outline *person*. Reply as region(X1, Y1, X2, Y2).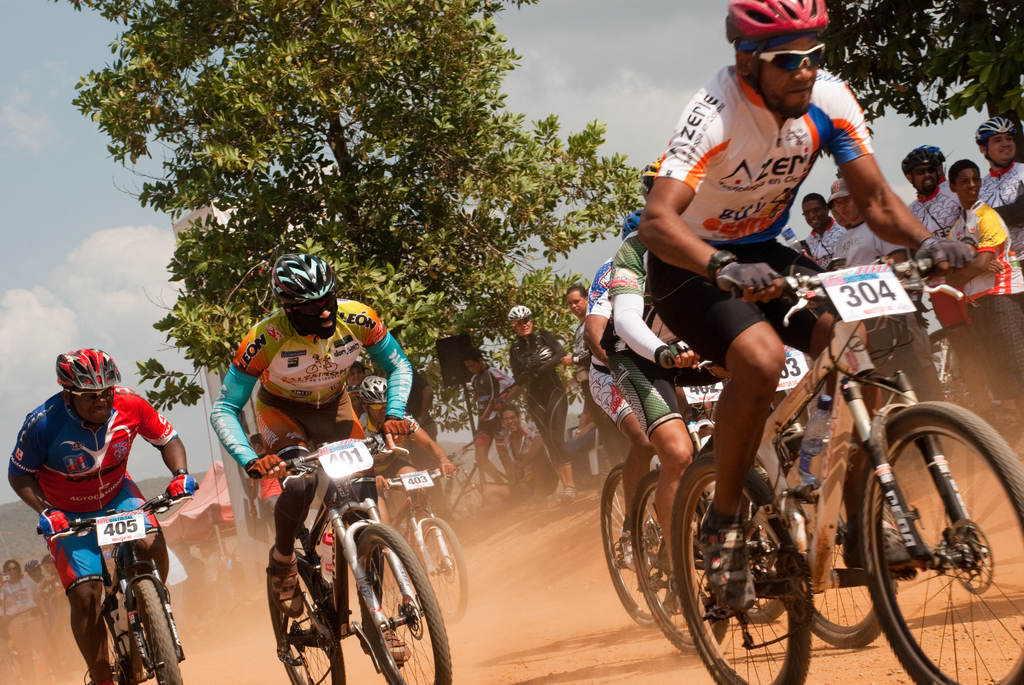
region(902, 143, 962, 379).
